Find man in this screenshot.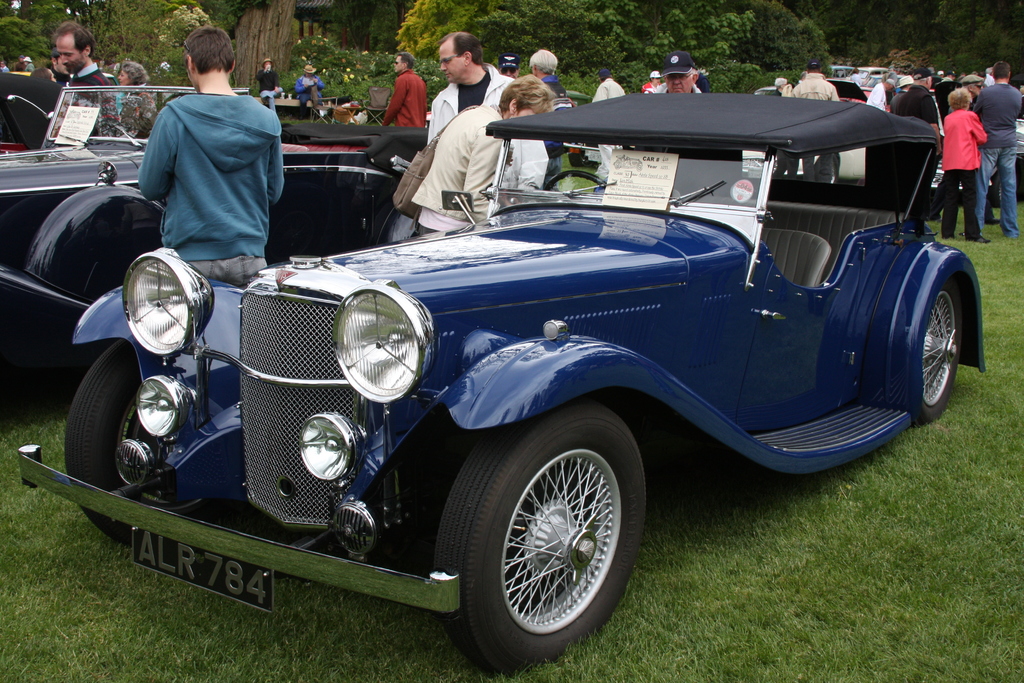
The bounding box for man is Rect(417, 26, 556, 215).
